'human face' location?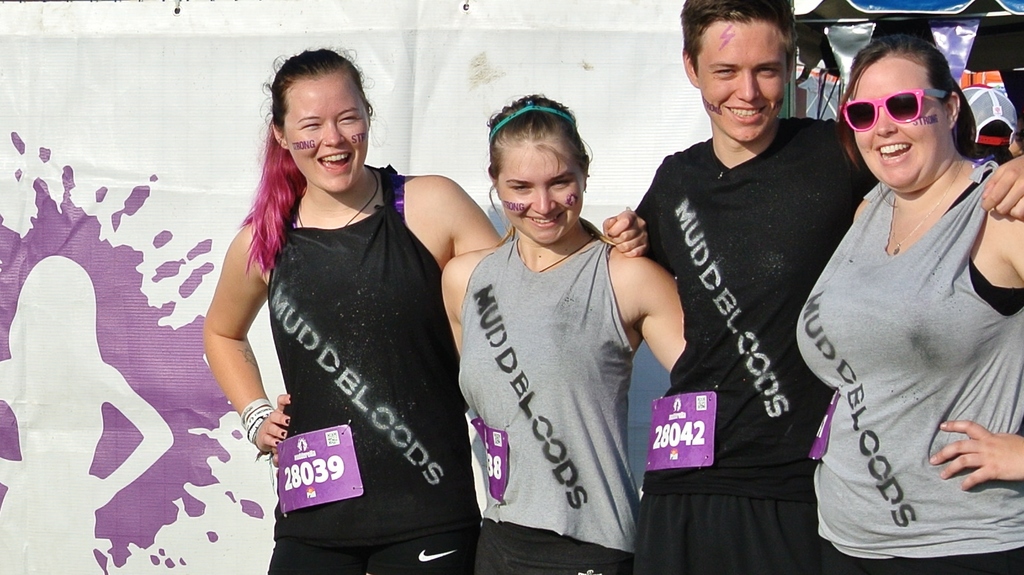
[left=850, top=67, right=950, bottom=190]
